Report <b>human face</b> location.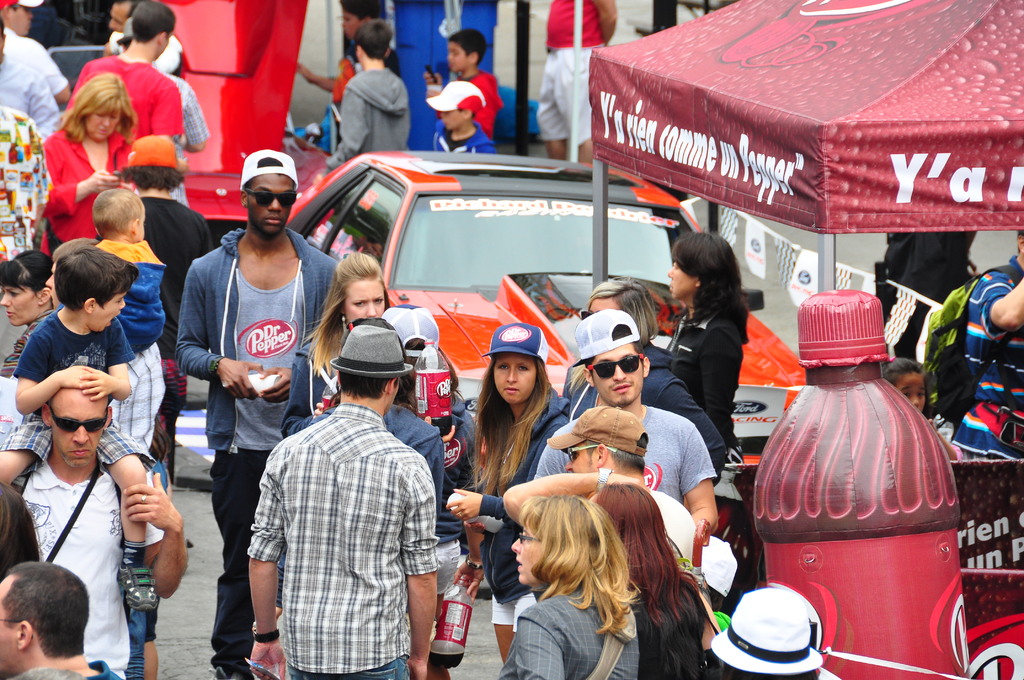
Report: <box>493,355,536,407</box>.
